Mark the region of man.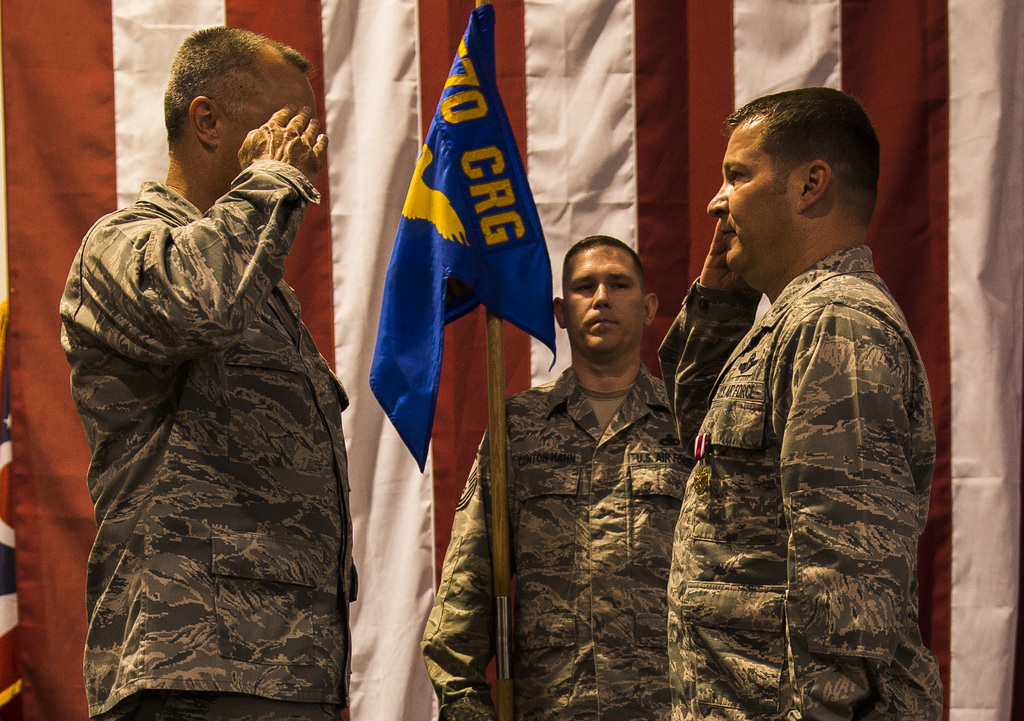
Region: 634, 74, 946, 709.
